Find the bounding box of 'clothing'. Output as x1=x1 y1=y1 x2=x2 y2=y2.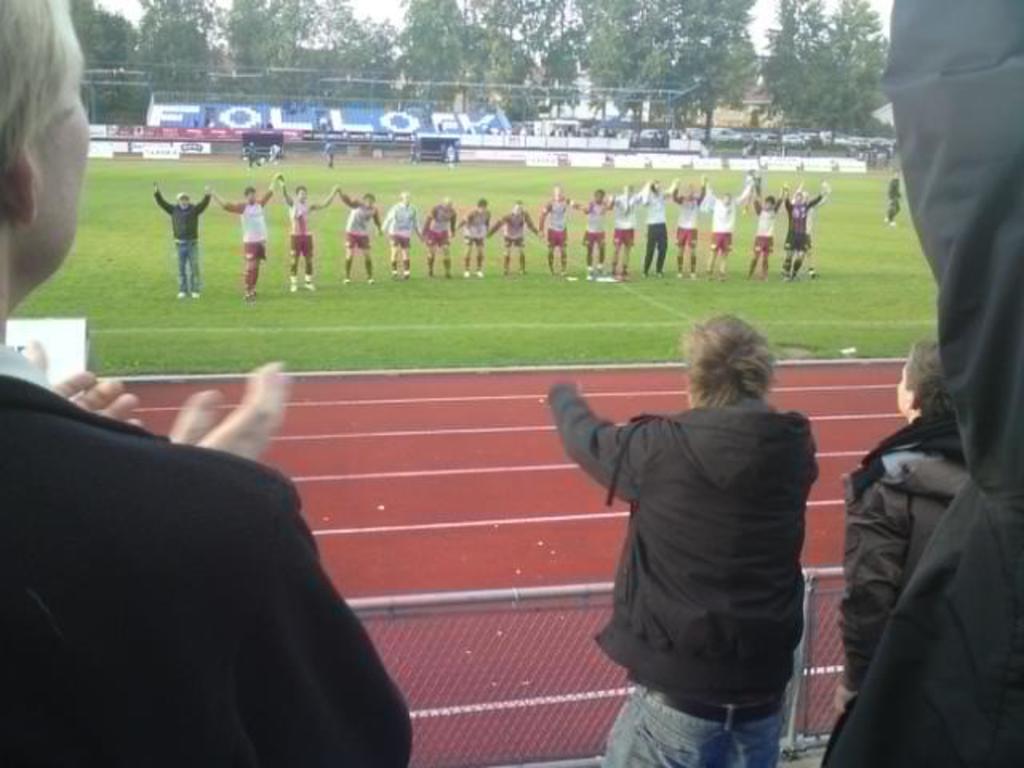
x1=0 y1=352 x2=430 y2=766.
